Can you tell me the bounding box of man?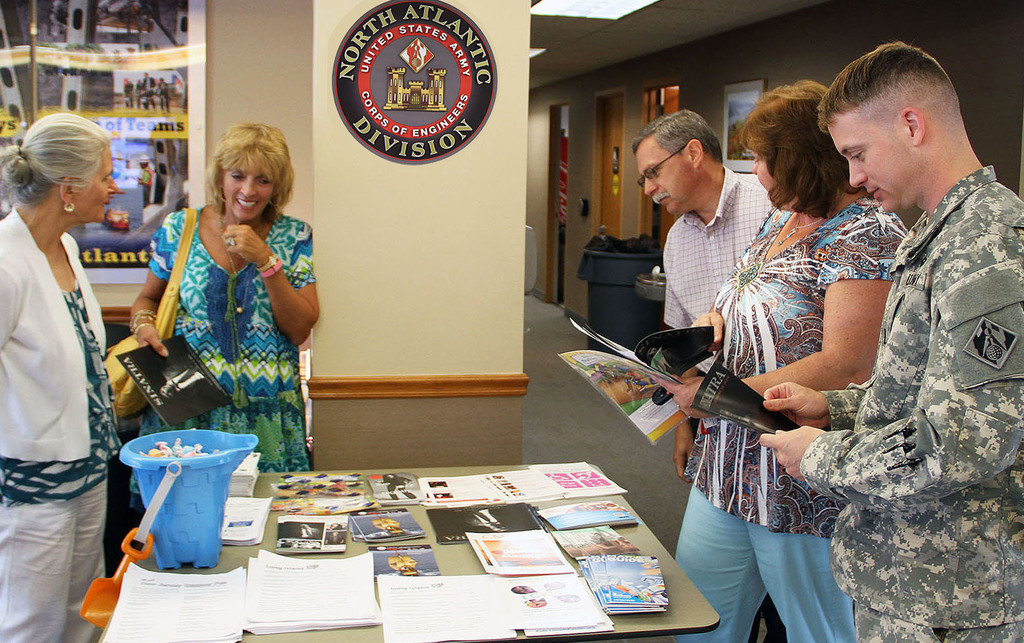
region(156, 76, 170, 114).
